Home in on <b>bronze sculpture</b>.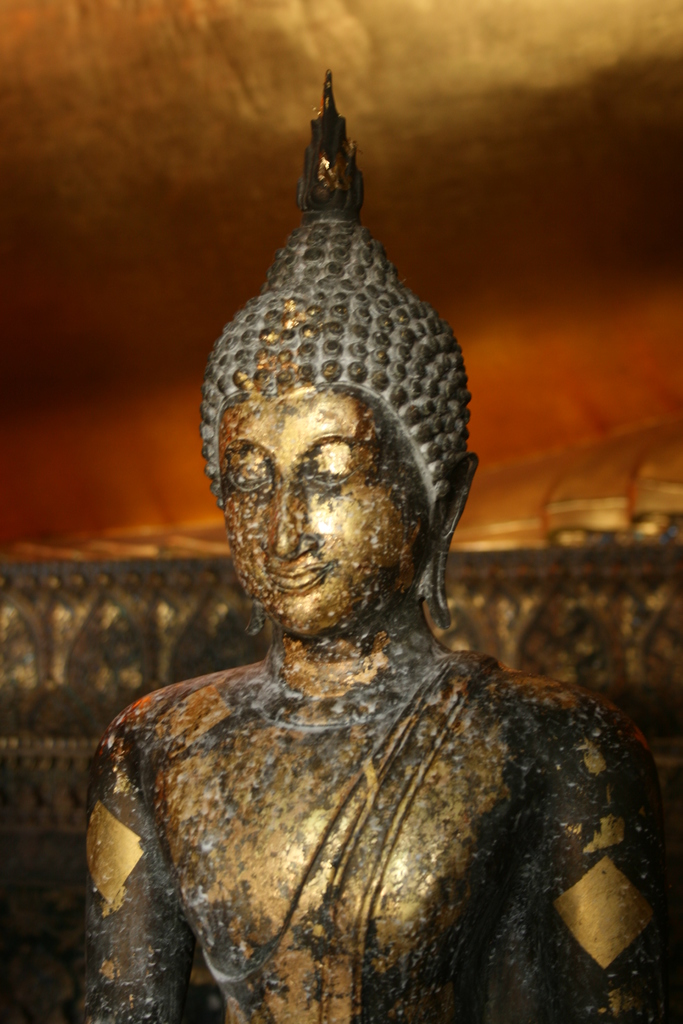
Homed in at {"left": 69, "top": 61, "right": 682, "bottom": 1023}.
